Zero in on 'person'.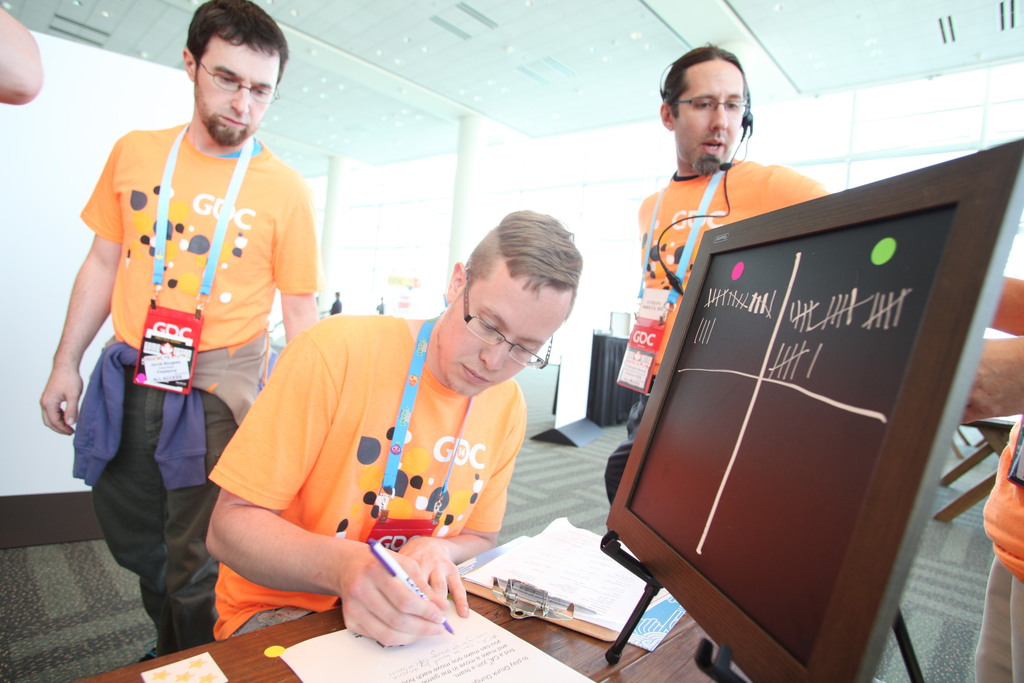
Zeroed in: select_region(328, 292, 340, 317).
